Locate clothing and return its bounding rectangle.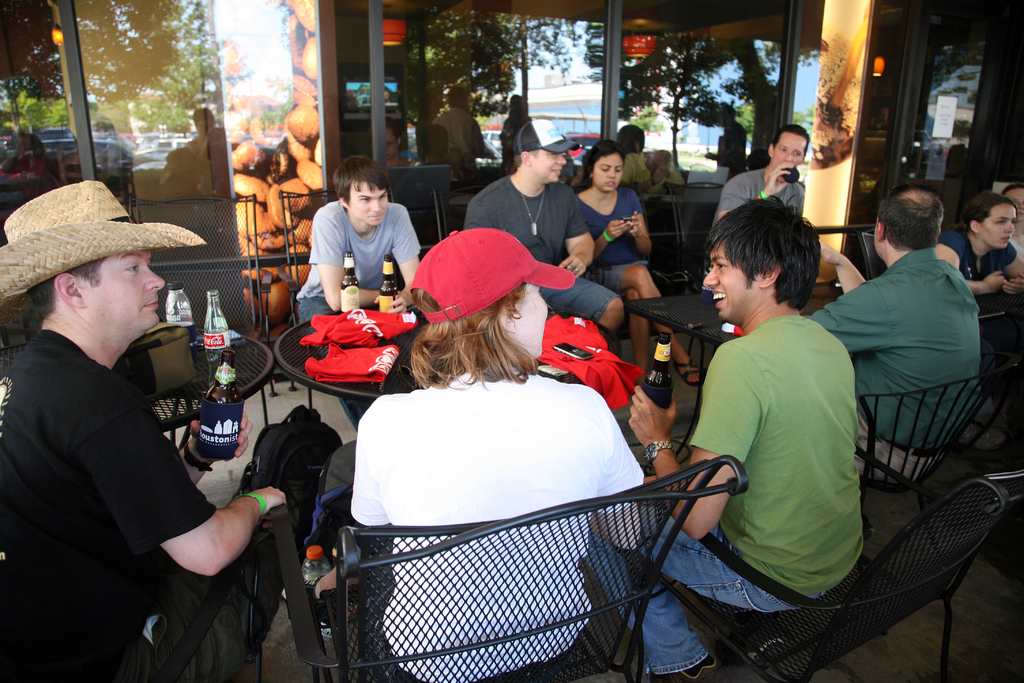
[left=468, top=165, right=619, bottom=320].
